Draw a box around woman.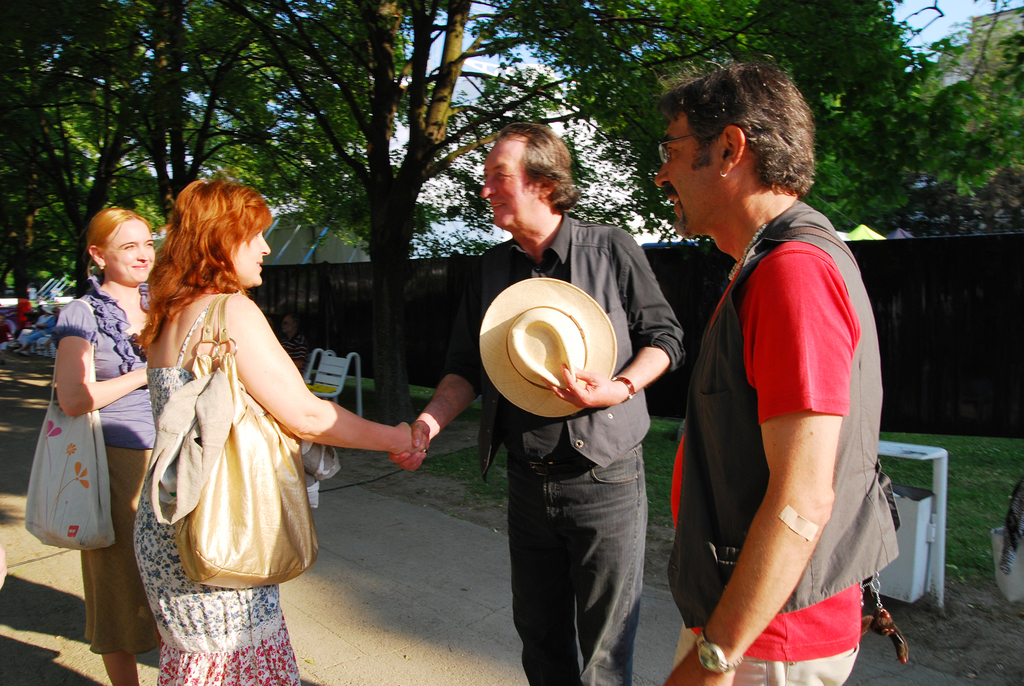
(left=47, top=205, right=152, bottom=685).
